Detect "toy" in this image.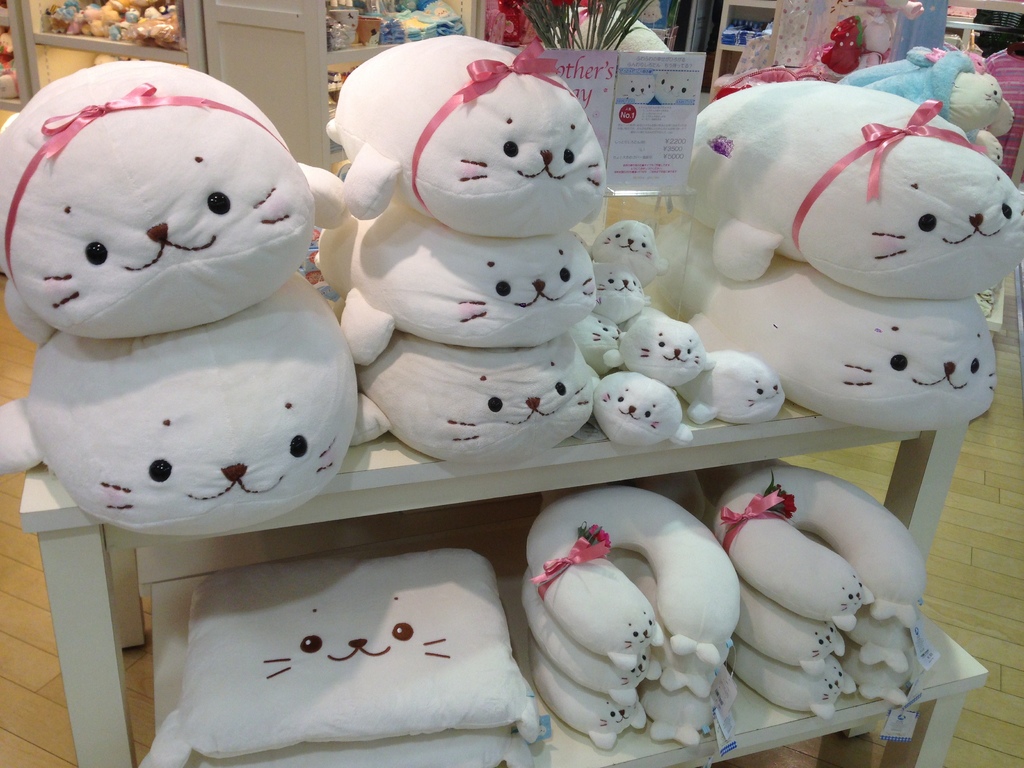
Detection: 677, 72, 1023, 307.
